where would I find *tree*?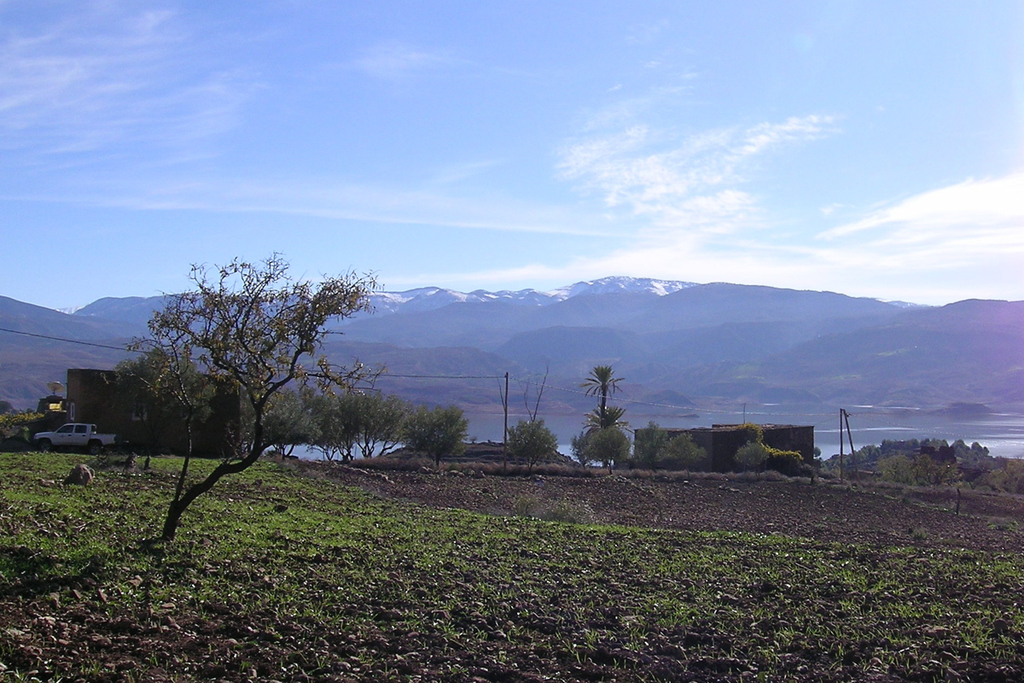
At crop(666, 427, 707, 474).
